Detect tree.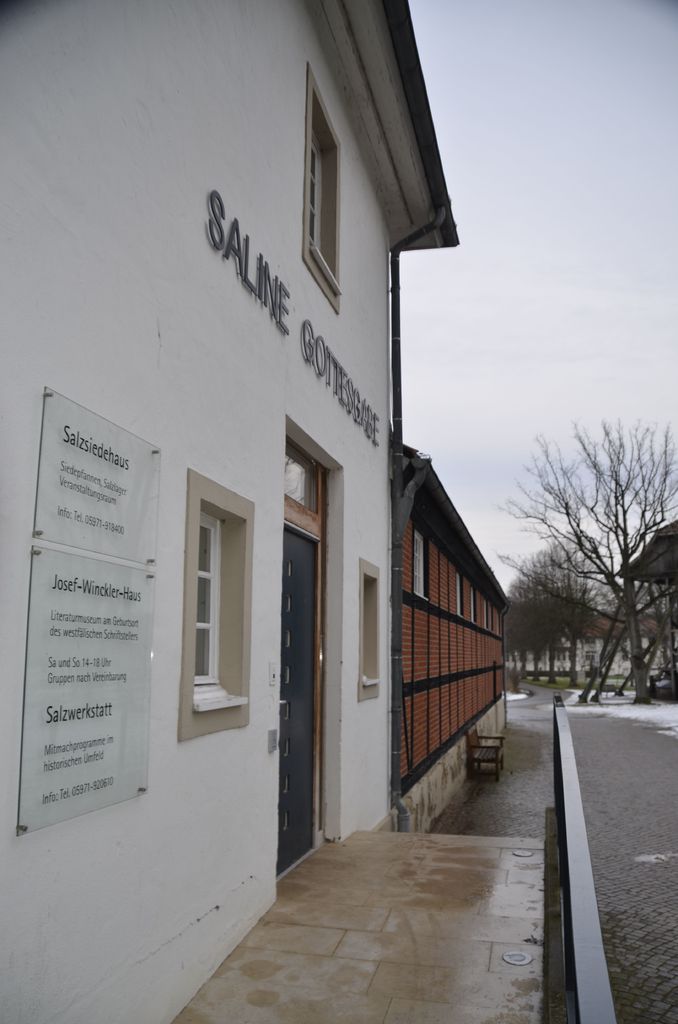
Detected at {"x1": 499, "y1": 585, "x2": 535, "y2": 688}.
